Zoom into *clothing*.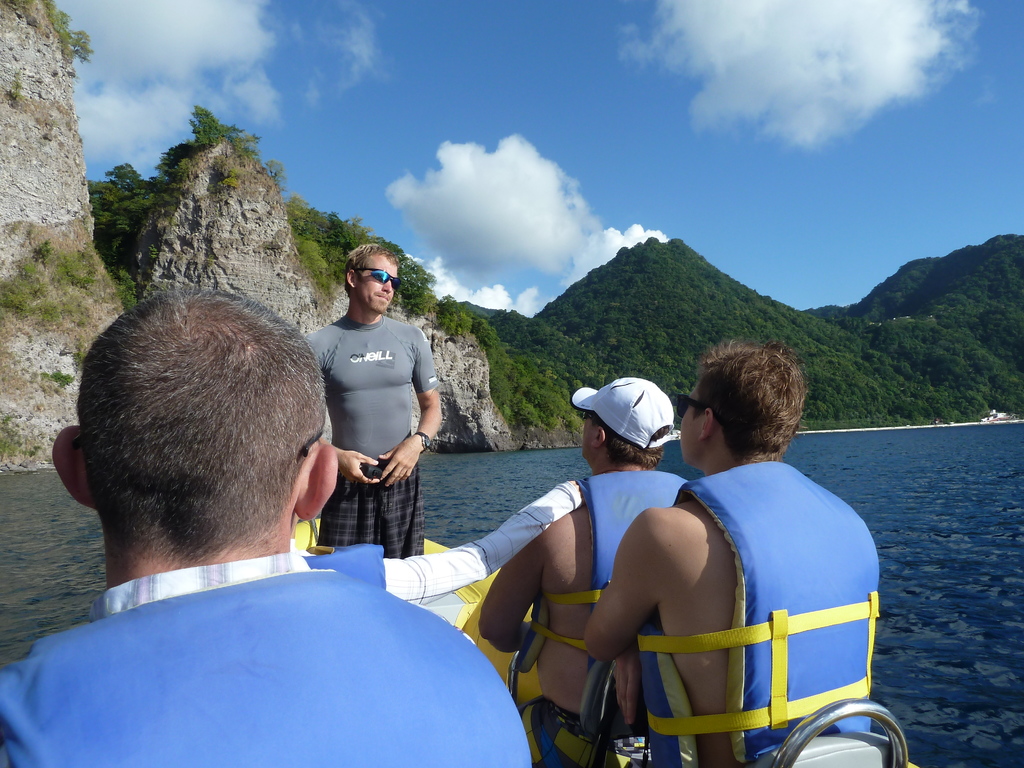
Zoom target: select_region(18, 505, 498, 761).
